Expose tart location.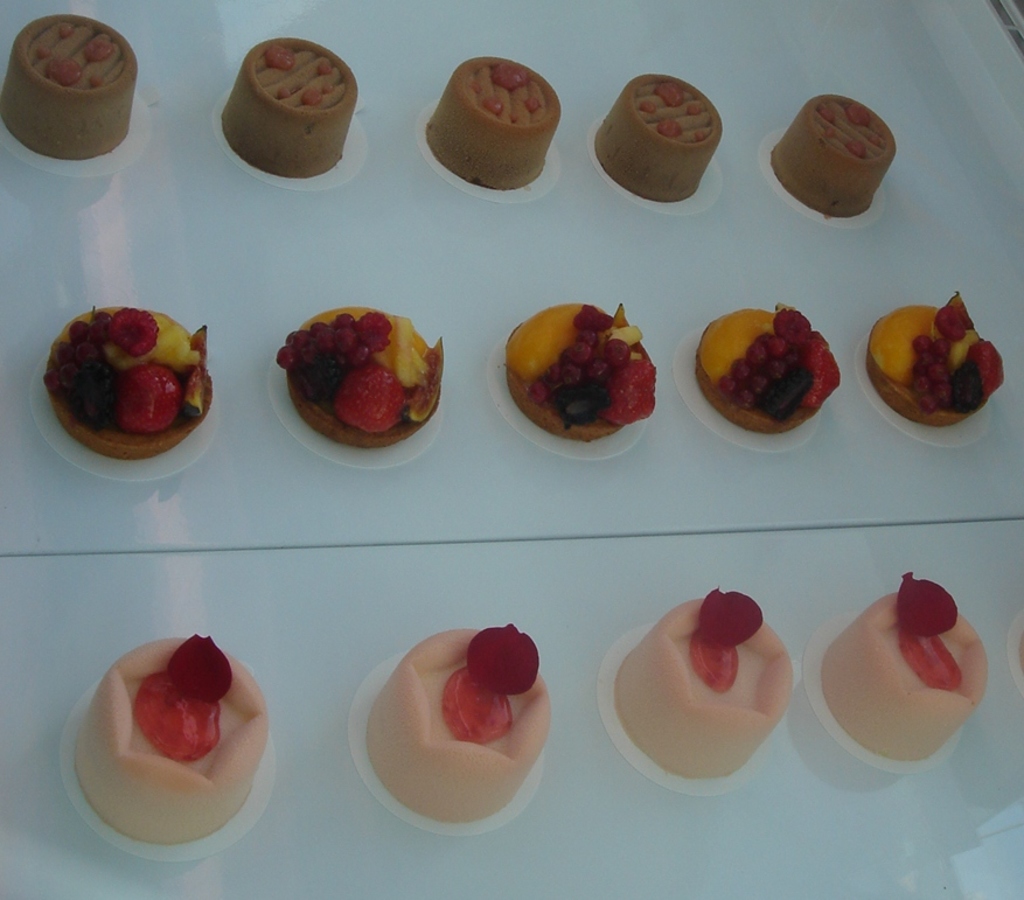
Exposed at region(826, 567, 989, 766).
